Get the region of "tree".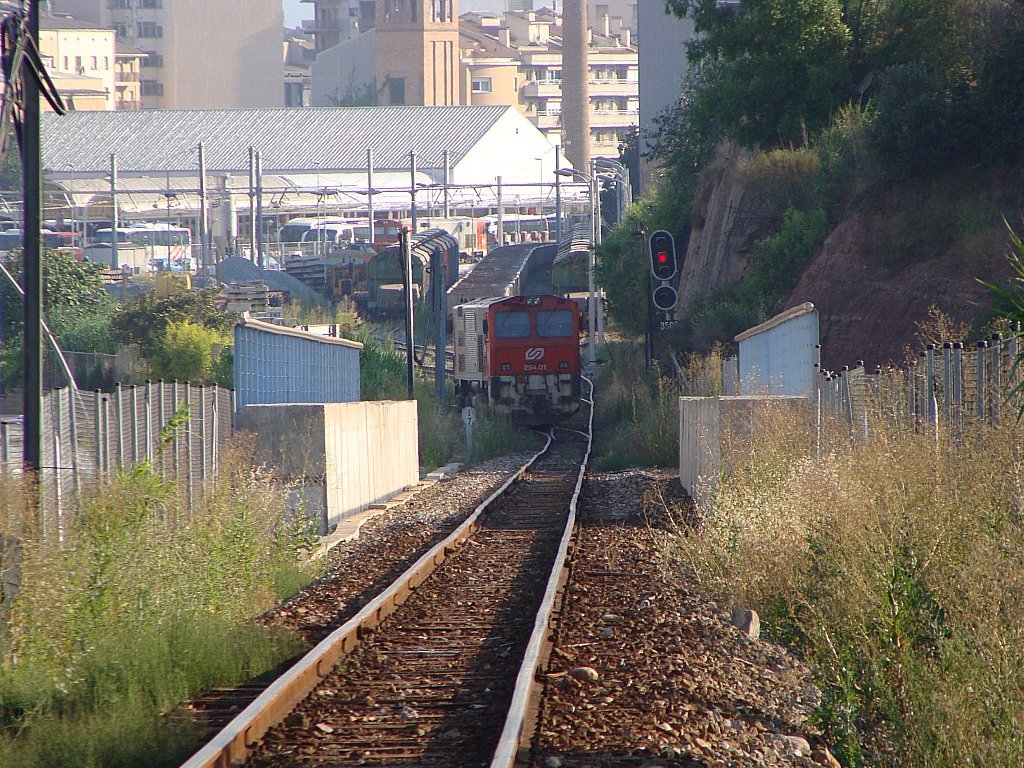
584, 0, 1023, 488.
